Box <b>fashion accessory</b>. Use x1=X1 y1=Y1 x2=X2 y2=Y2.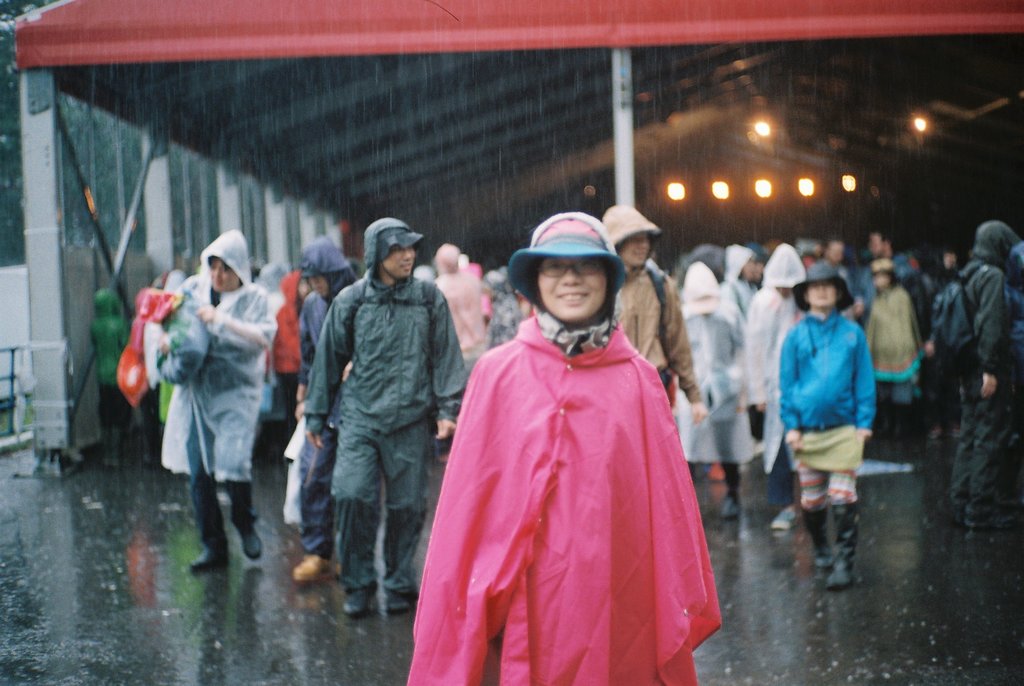
x1=289 y1=550 x2=333 y2=585.
